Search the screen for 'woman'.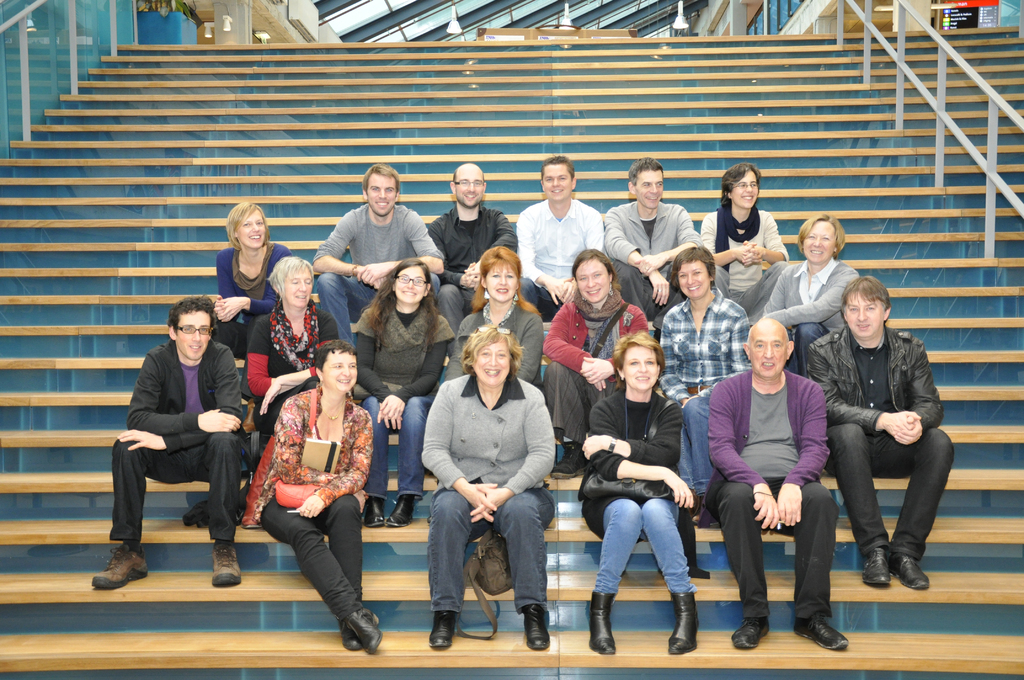
Found at rect(253, 325, 374, 648).
